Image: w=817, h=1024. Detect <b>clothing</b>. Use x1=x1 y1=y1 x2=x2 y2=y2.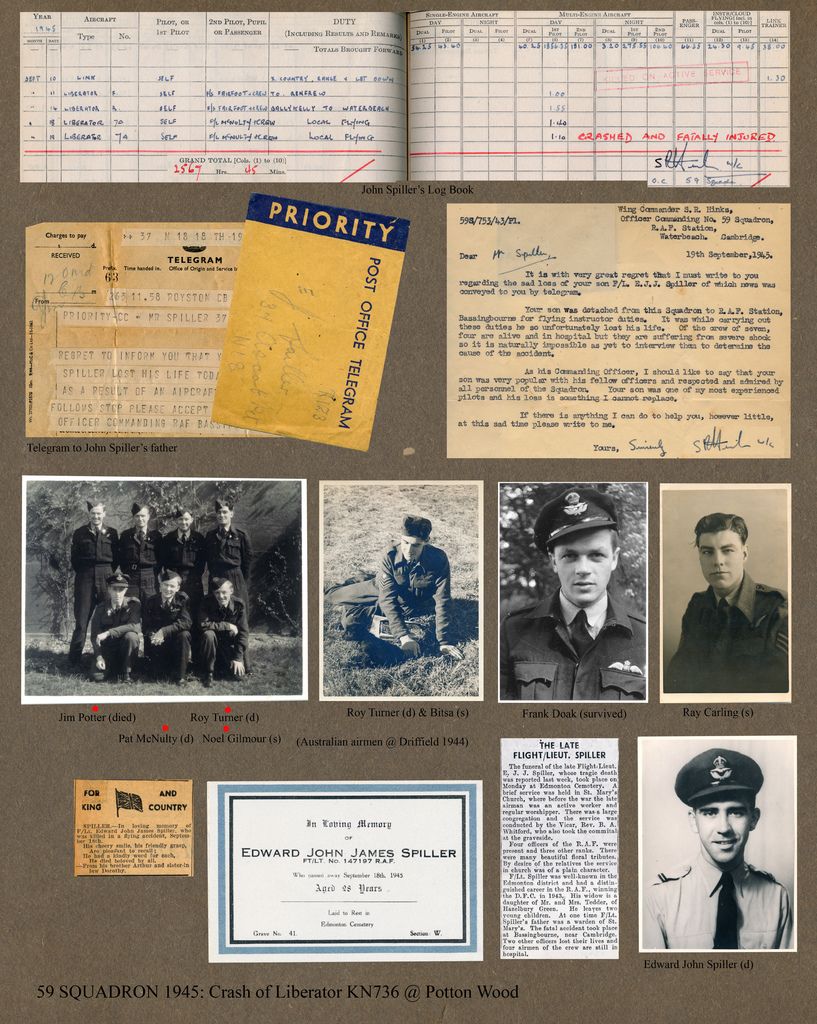
x1=672 y1=575 x2=789 y2=687.
